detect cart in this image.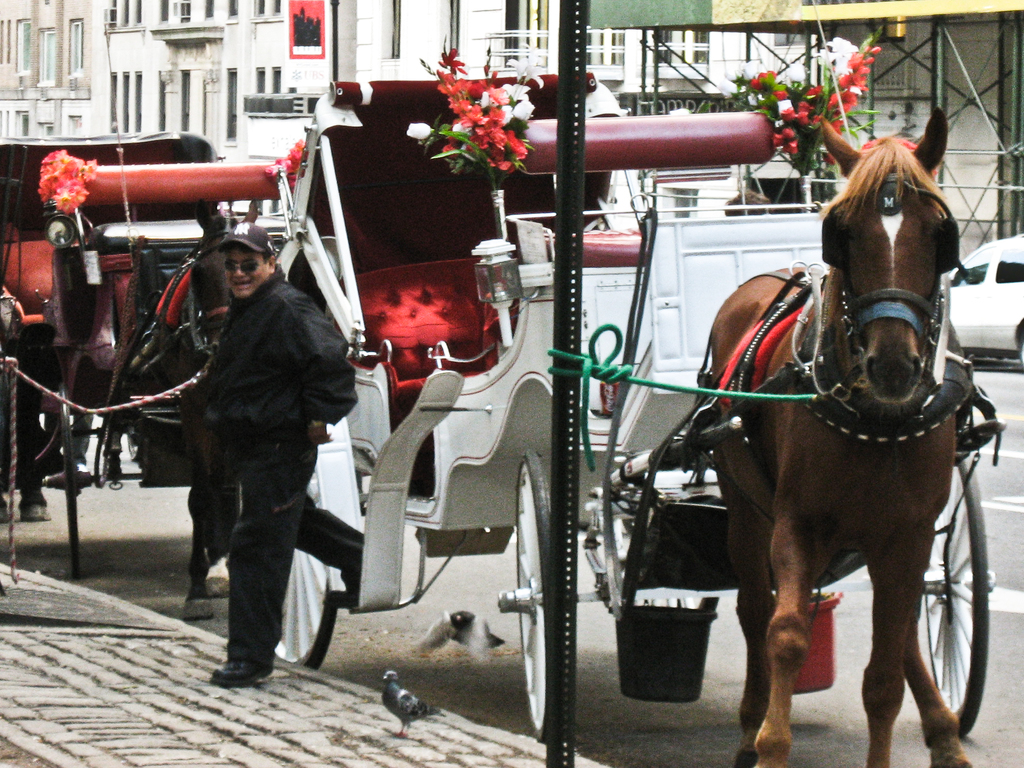
Detection: rect(0, 19, 305, 579).
